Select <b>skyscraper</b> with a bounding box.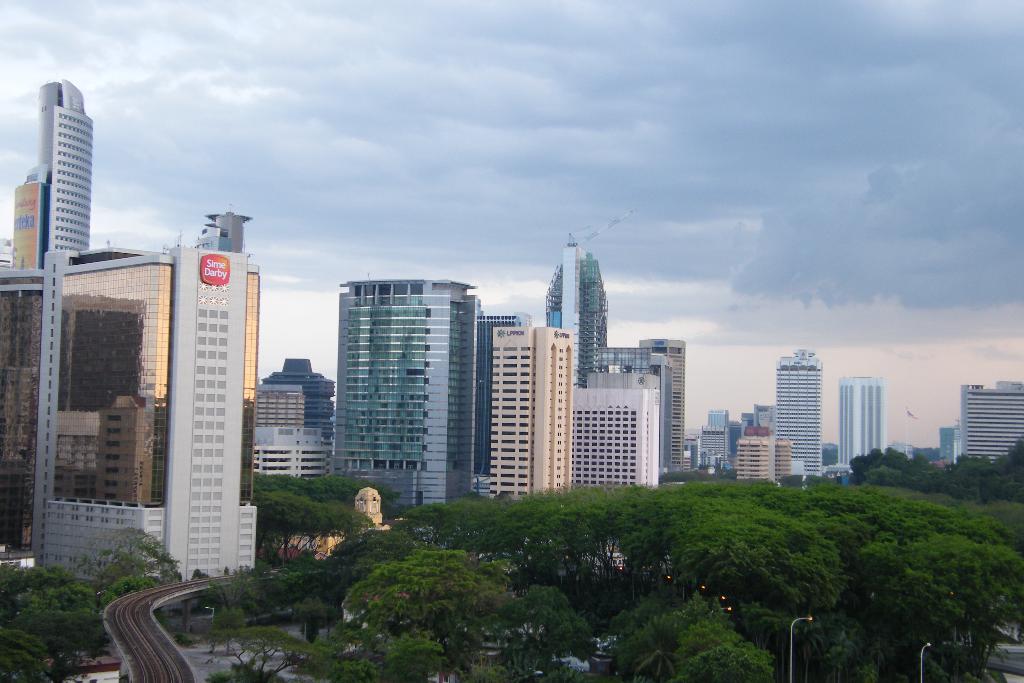
(588,350,676,480).
